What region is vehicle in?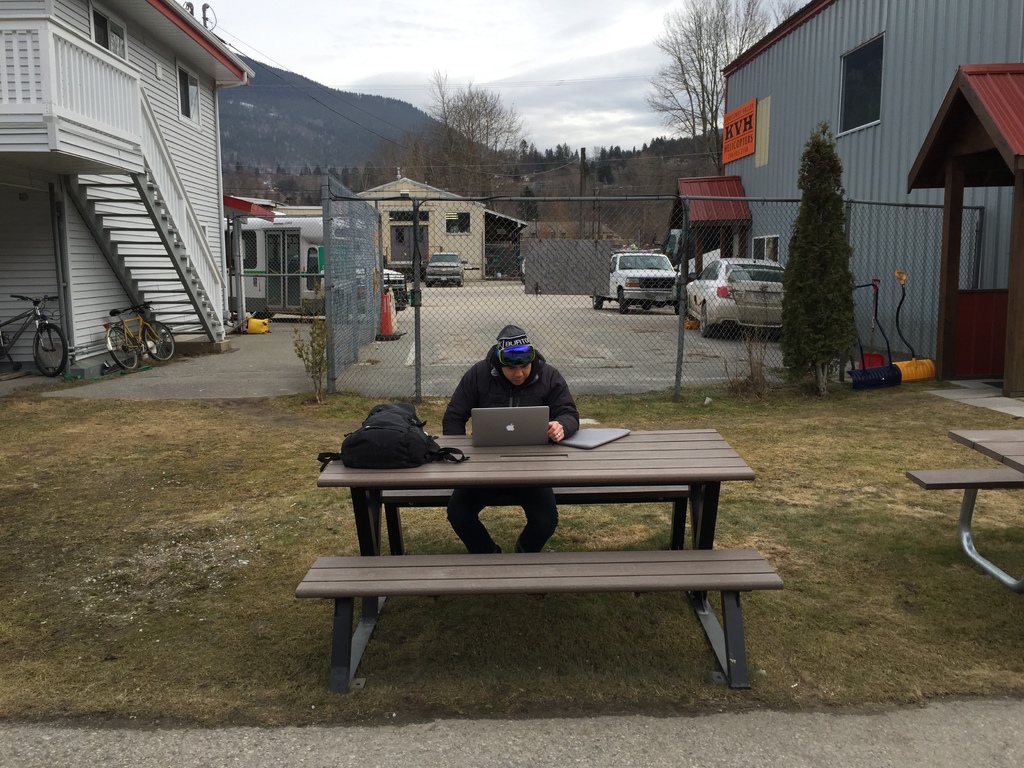
(212, 213, 397, 311).
